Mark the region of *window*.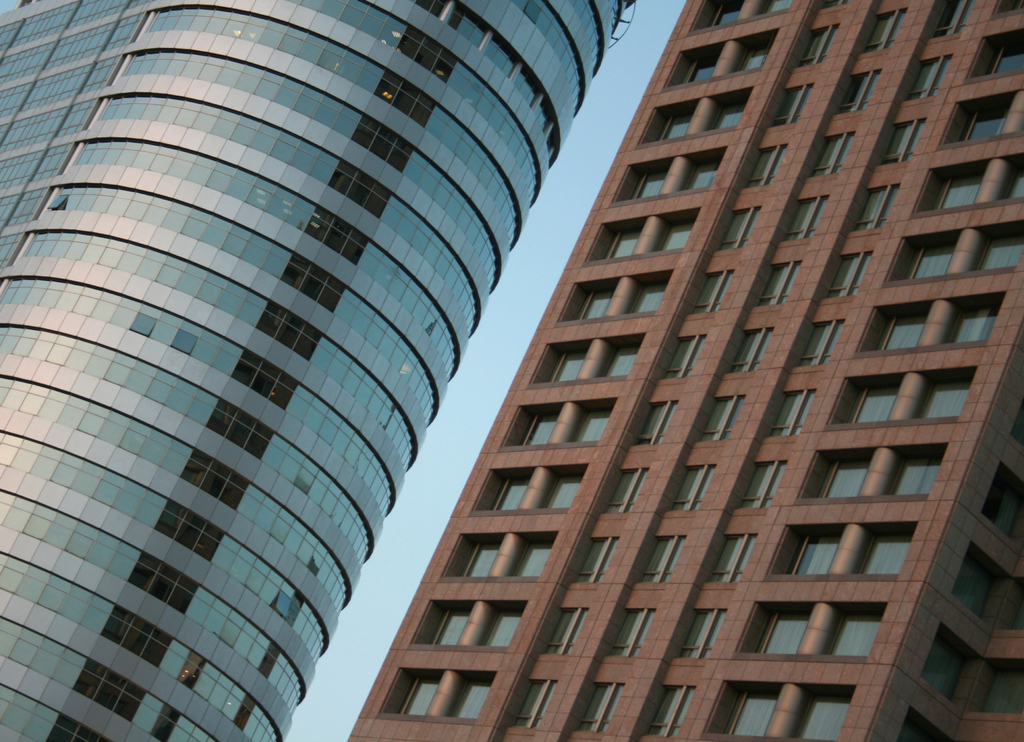
Region: bbox=[646, 686, 696, 740].
